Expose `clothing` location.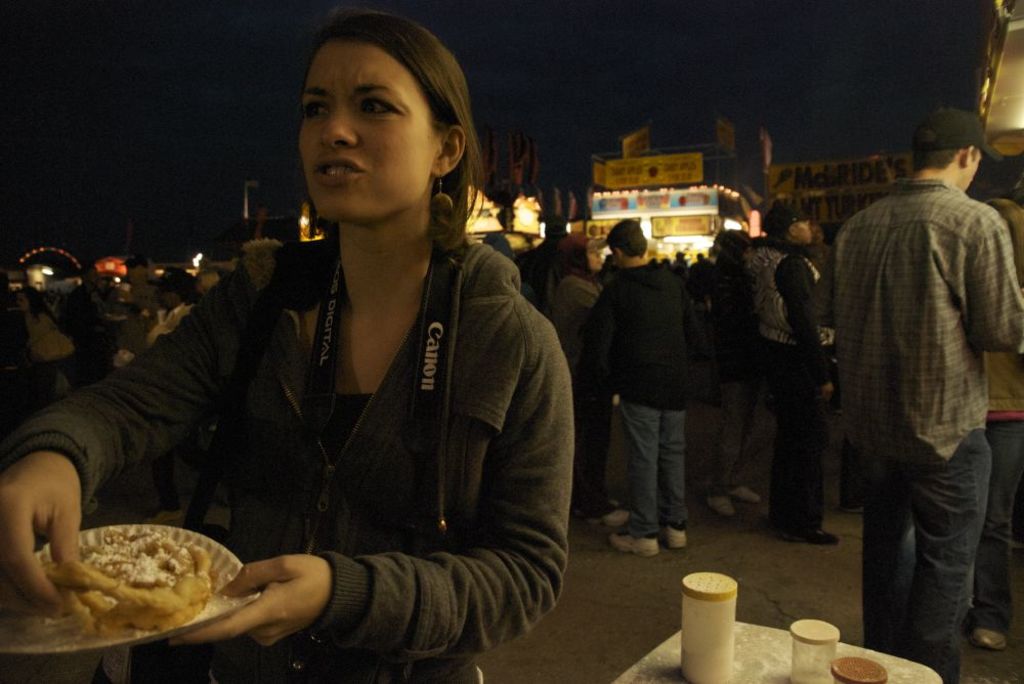
Exposed at <region>708, 256, 757, 495</region>.
